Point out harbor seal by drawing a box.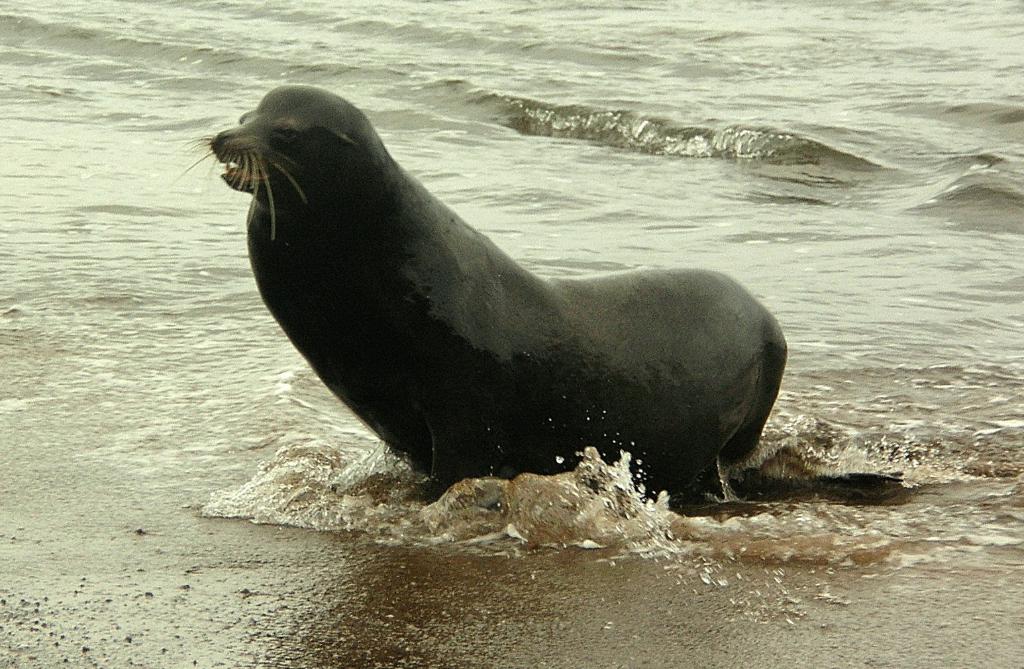
[163,81,790,509].
